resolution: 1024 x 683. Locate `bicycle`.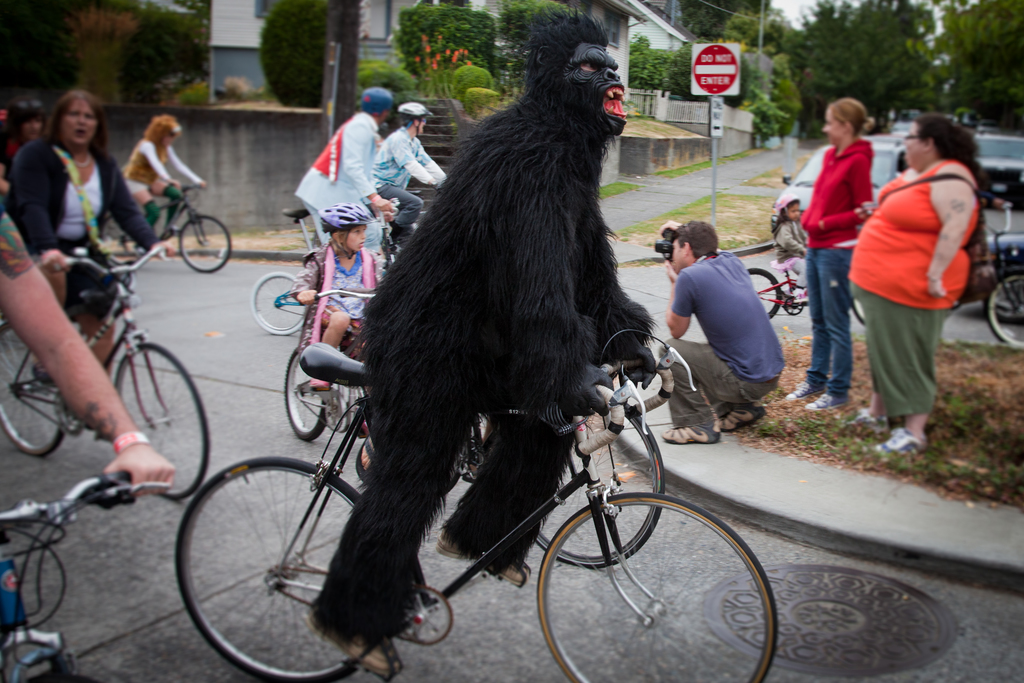
<box>339,359,666,572</box>.
